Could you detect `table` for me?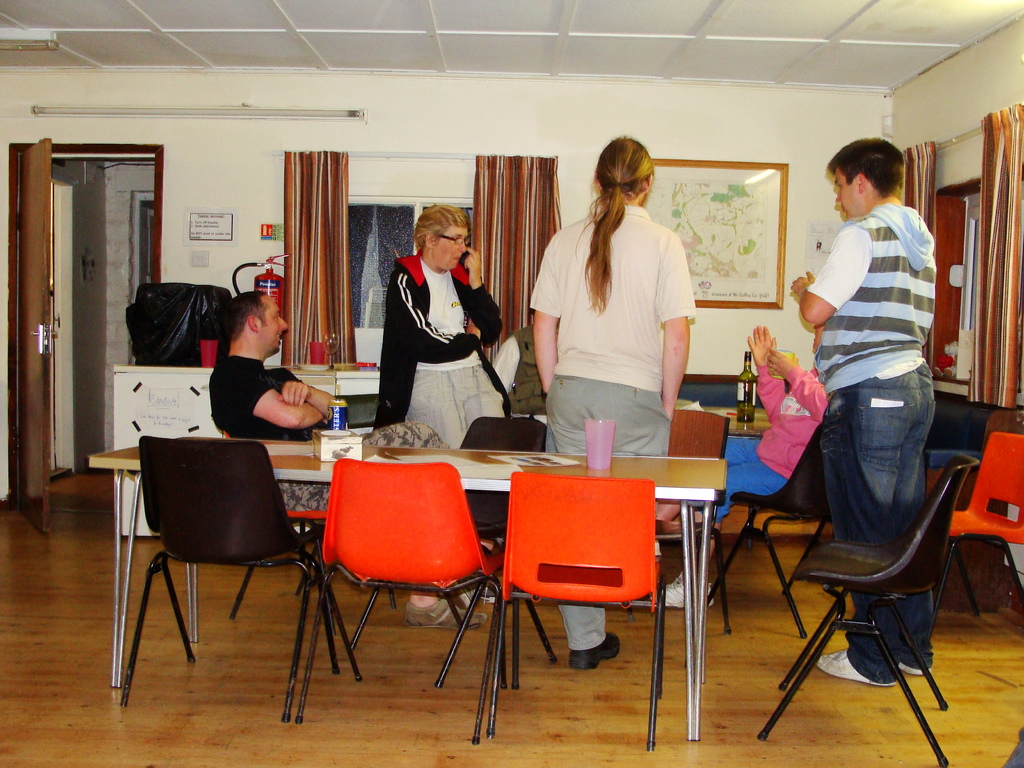
Detection result: region(88, 437, 727, 742).
